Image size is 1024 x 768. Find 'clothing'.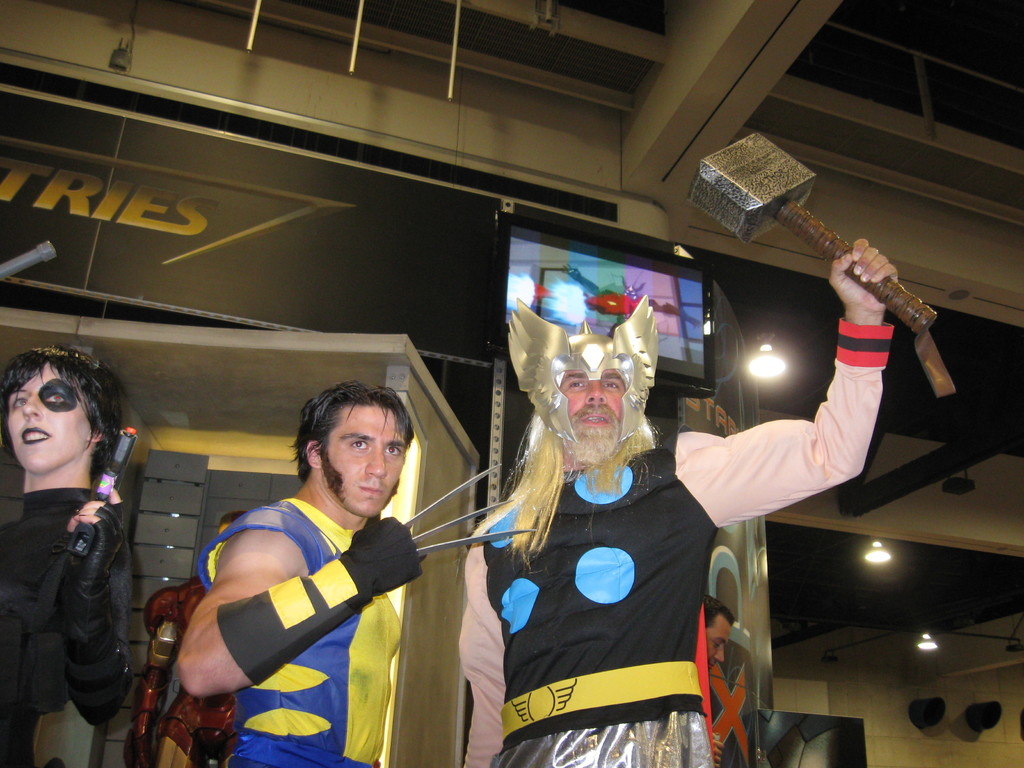
crop(1, 427, 153, 751).
